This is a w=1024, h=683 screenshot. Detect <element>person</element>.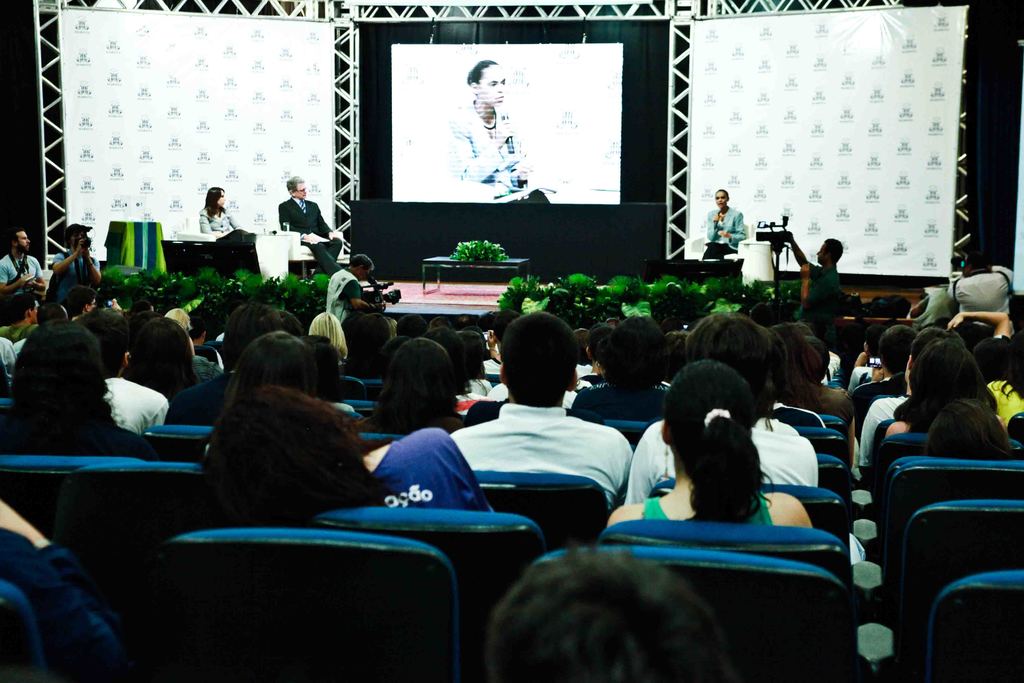
166 299 291 427.
